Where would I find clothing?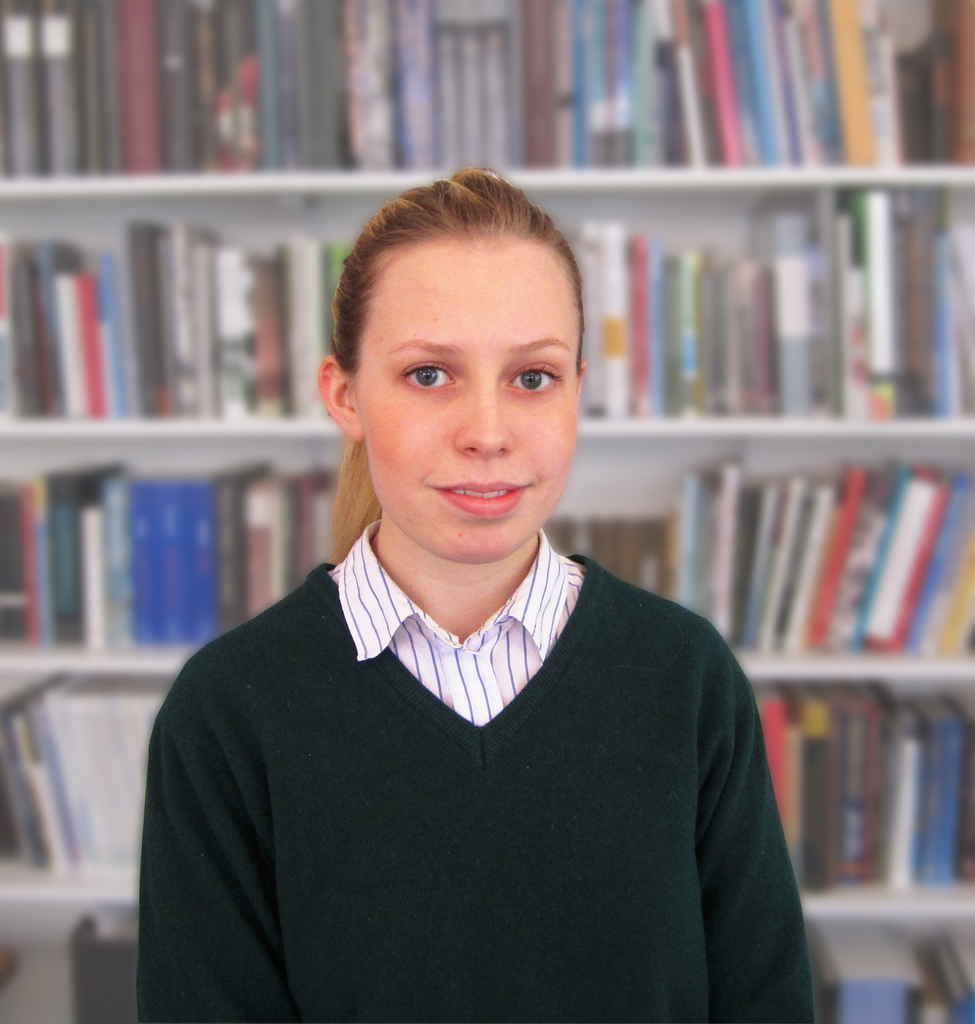
At left=131, top=529, right=819, bottom=1023.
